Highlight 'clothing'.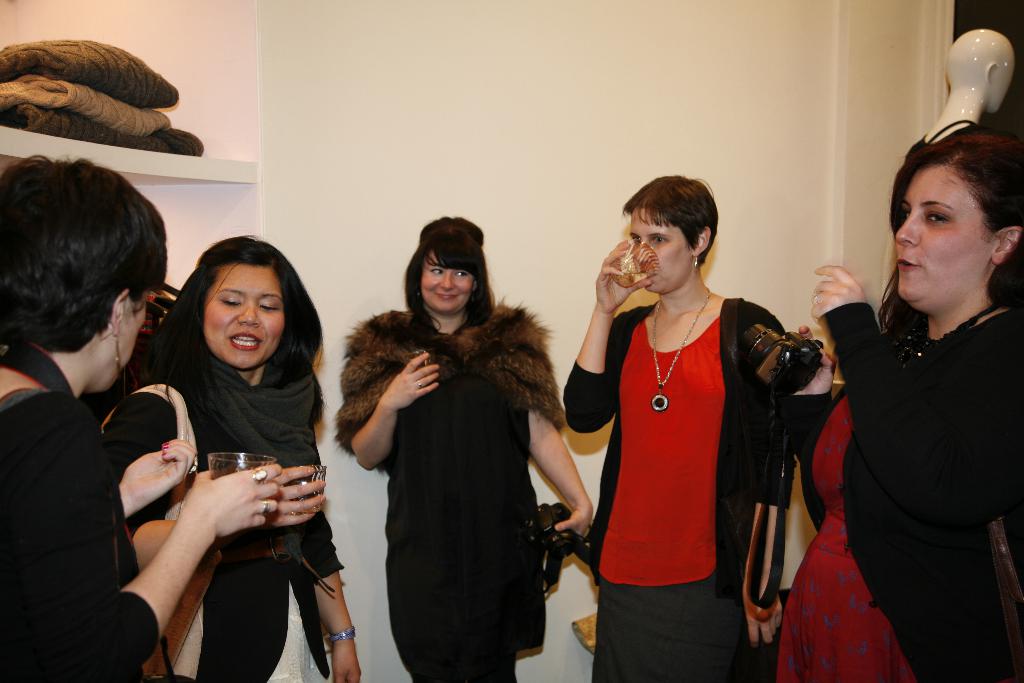
Highlighted region: {"left": 549, "top": 273, "right": 813, "bottom": 682}.
